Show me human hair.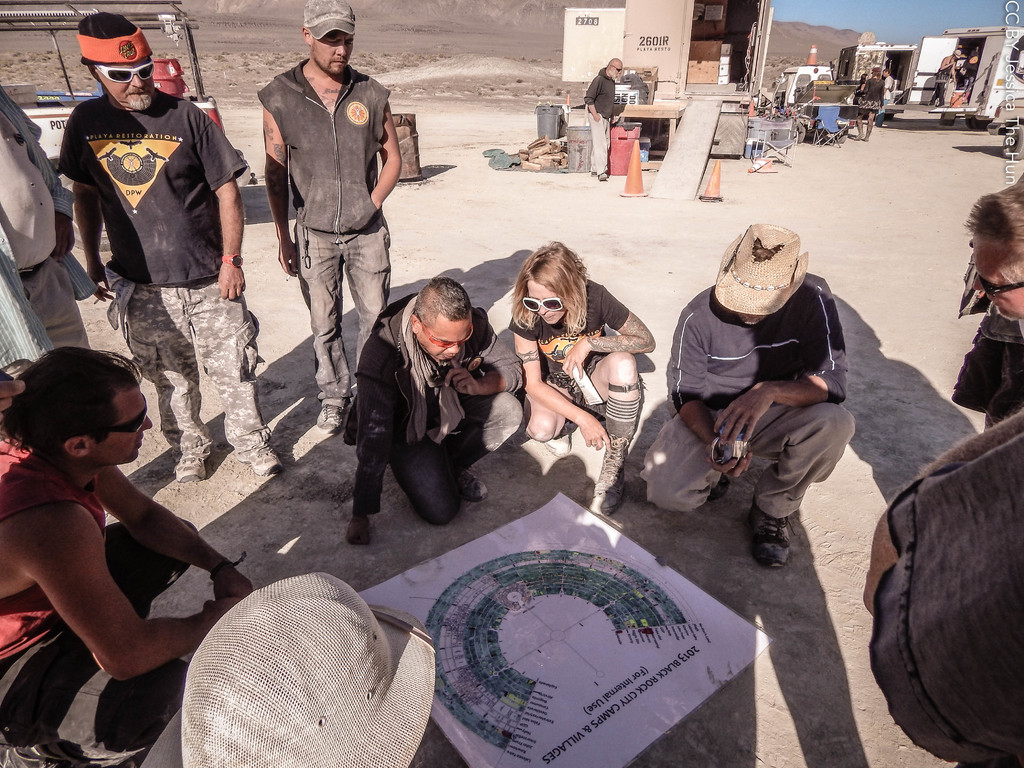
human hair is here: <box>963,161,1023,242</box>.
